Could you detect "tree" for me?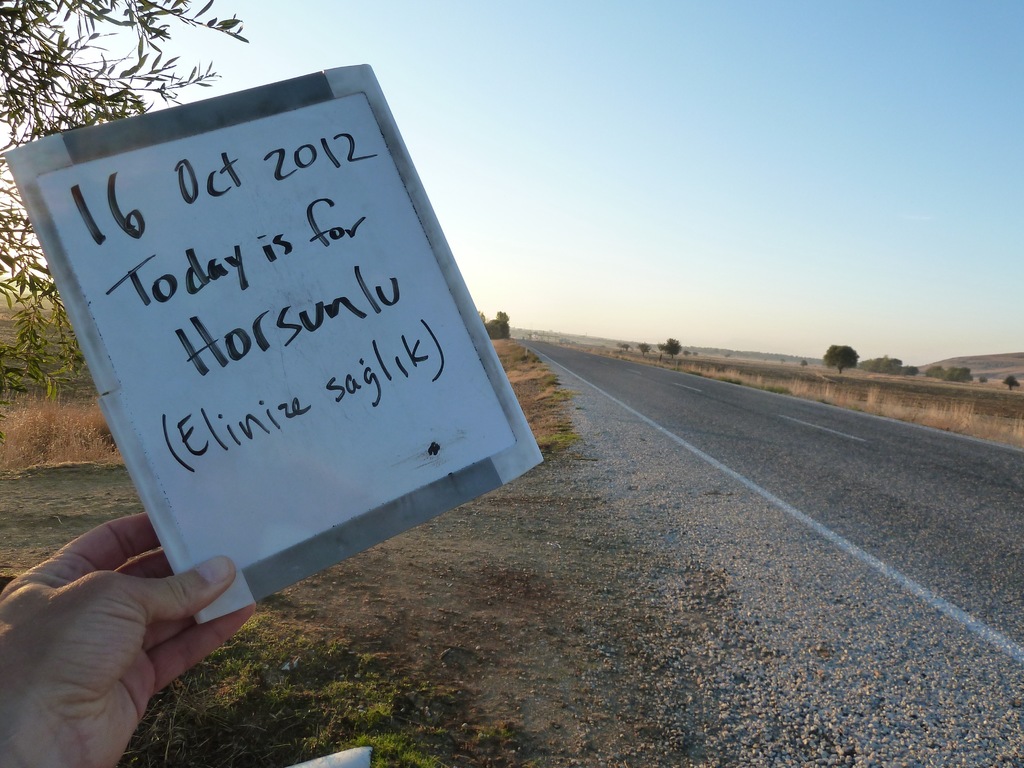
Detection result: <bbox>483, 321, 505, 338</bbox>.
